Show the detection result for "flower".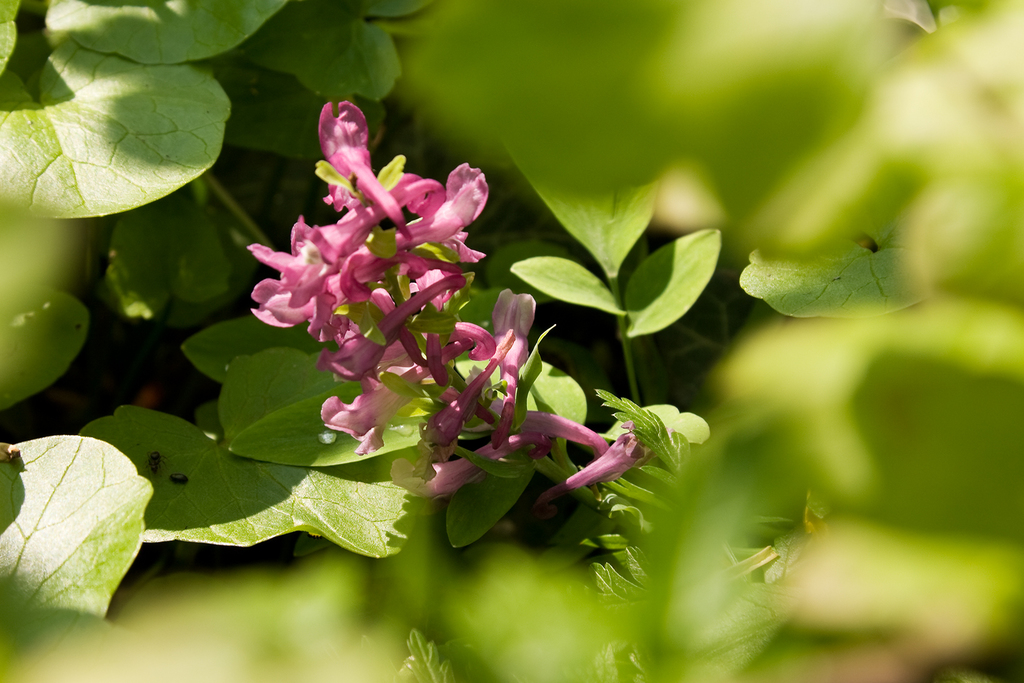
bbox=[388, 162, 490, 264].
